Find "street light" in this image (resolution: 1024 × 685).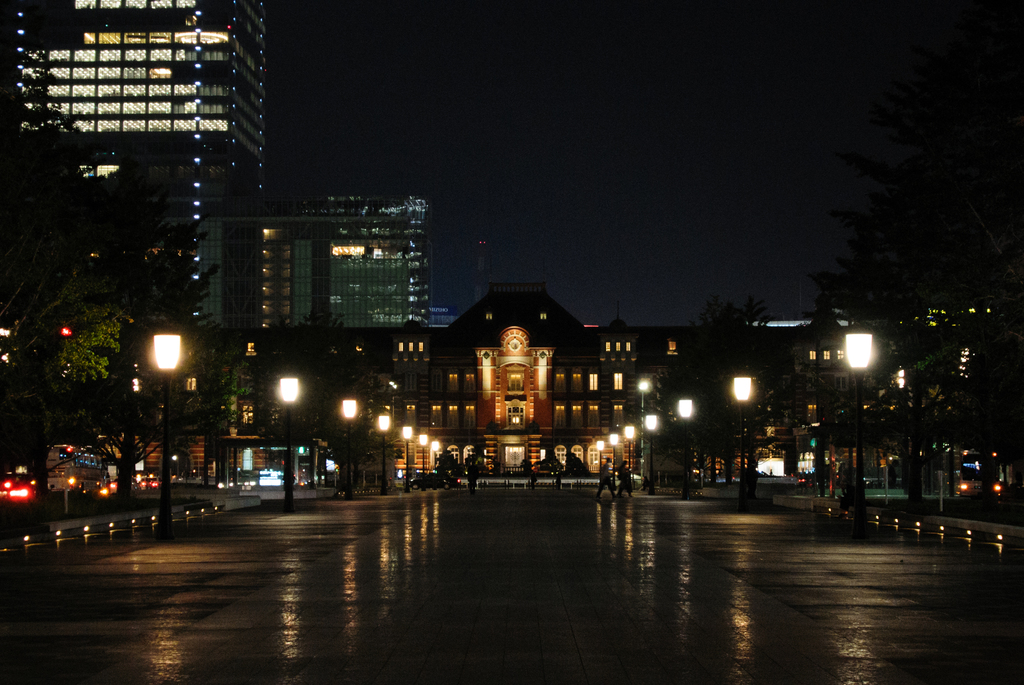
left=674, top=400, right=696, bottom=489.
